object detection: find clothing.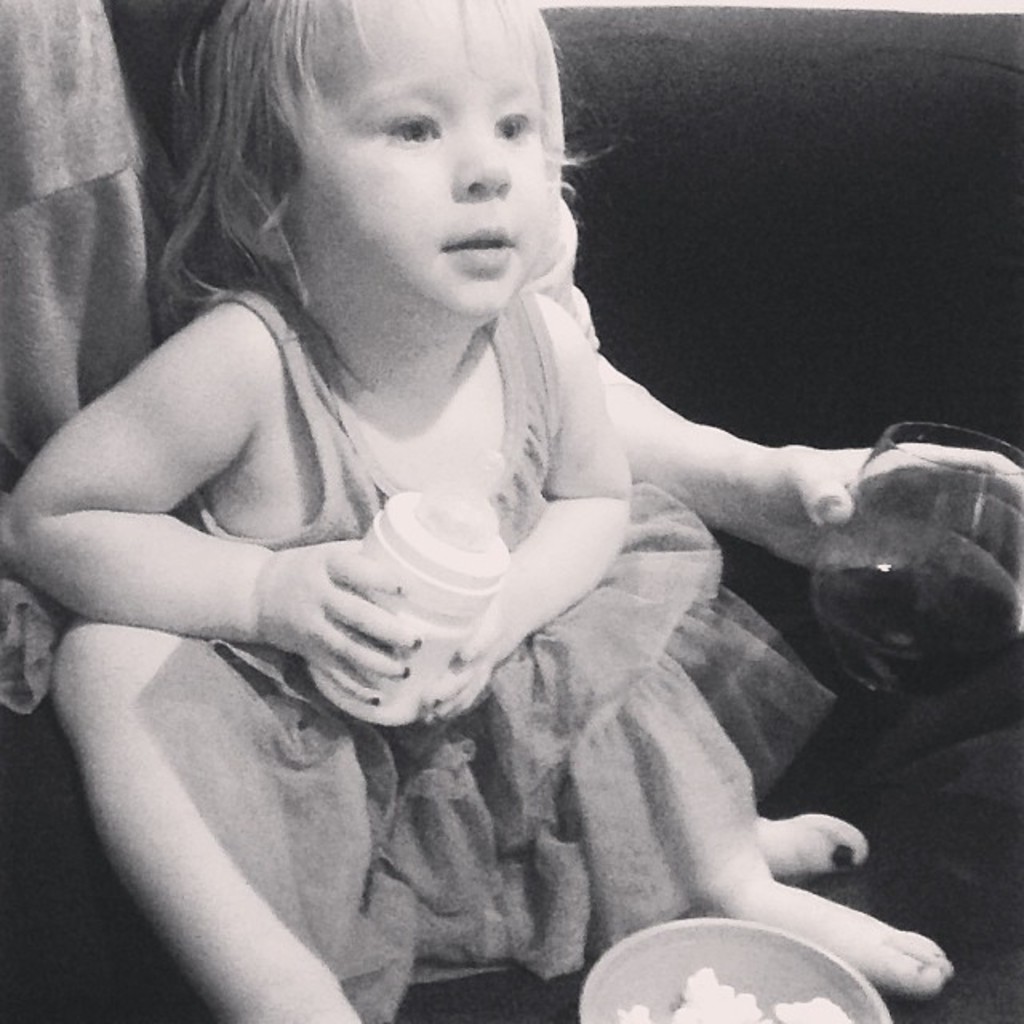
[134, 278, 842, 1022].
